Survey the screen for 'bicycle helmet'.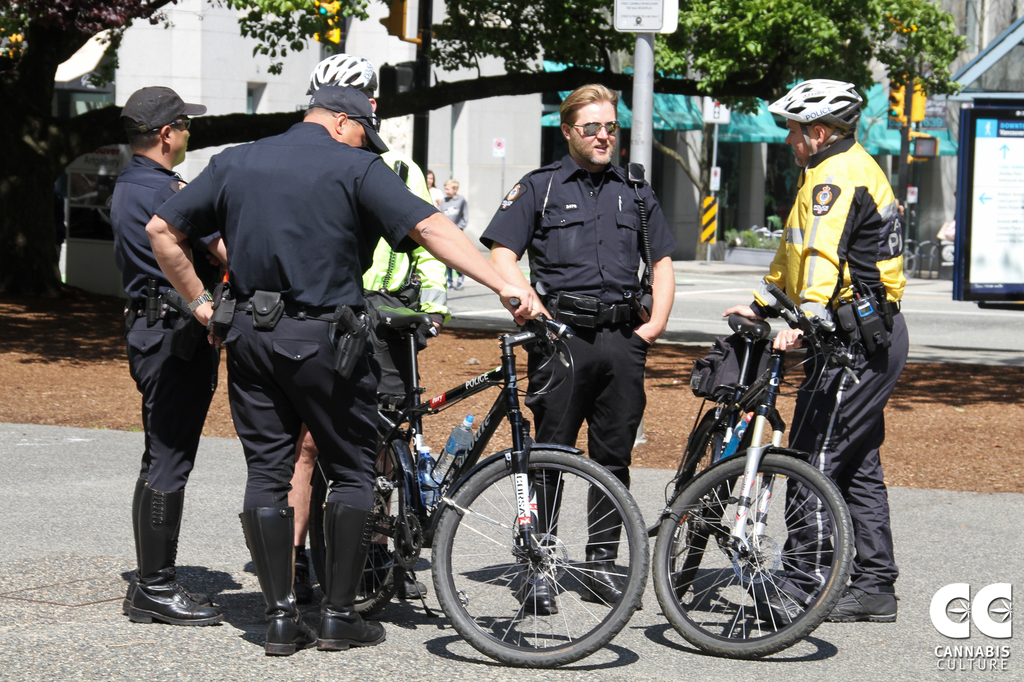
Survey found: 766,80,865,138.
